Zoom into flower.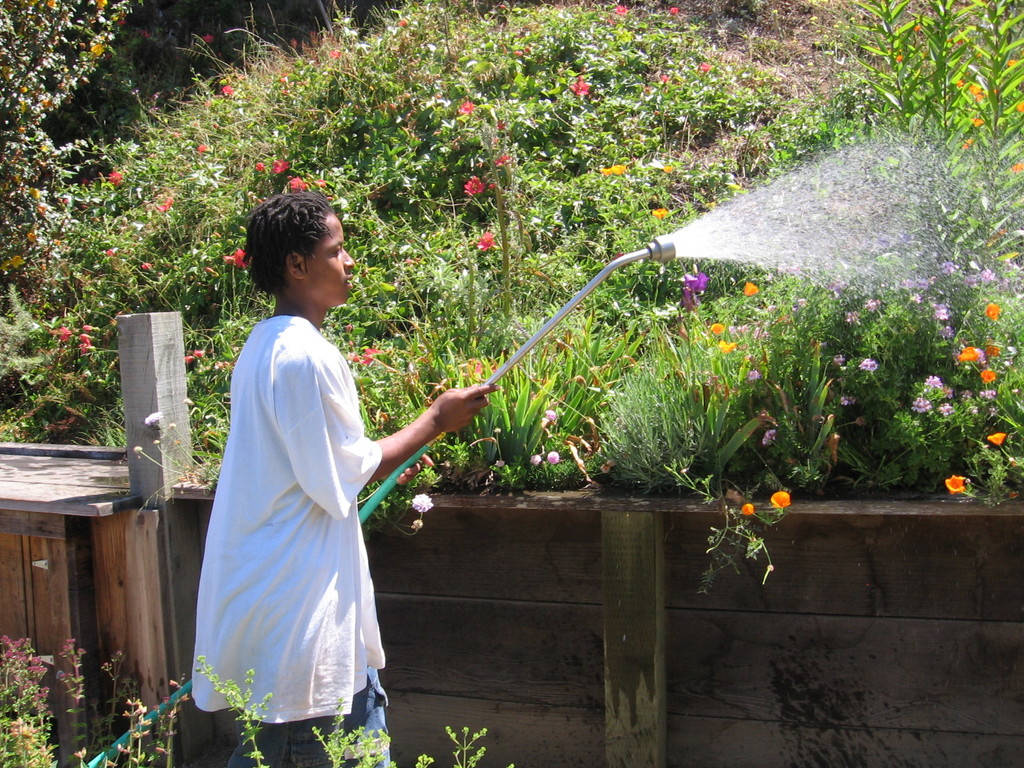
Zoom target: locate(107, 166, 124, 188).
